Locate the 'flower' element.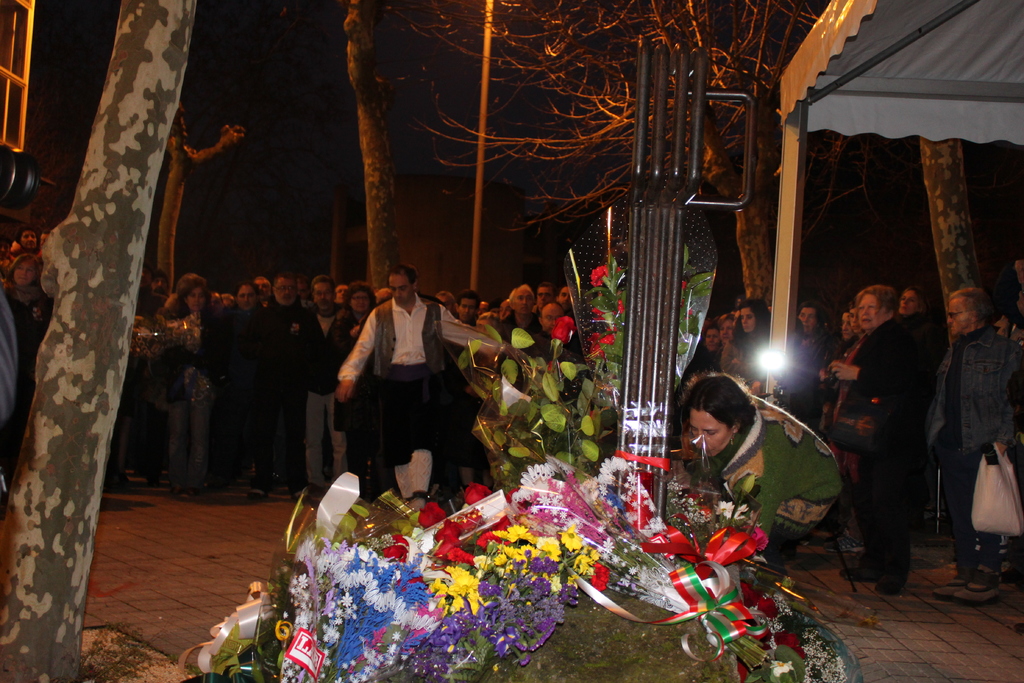
Element bbox: locate(441, 541, 462, 555).
